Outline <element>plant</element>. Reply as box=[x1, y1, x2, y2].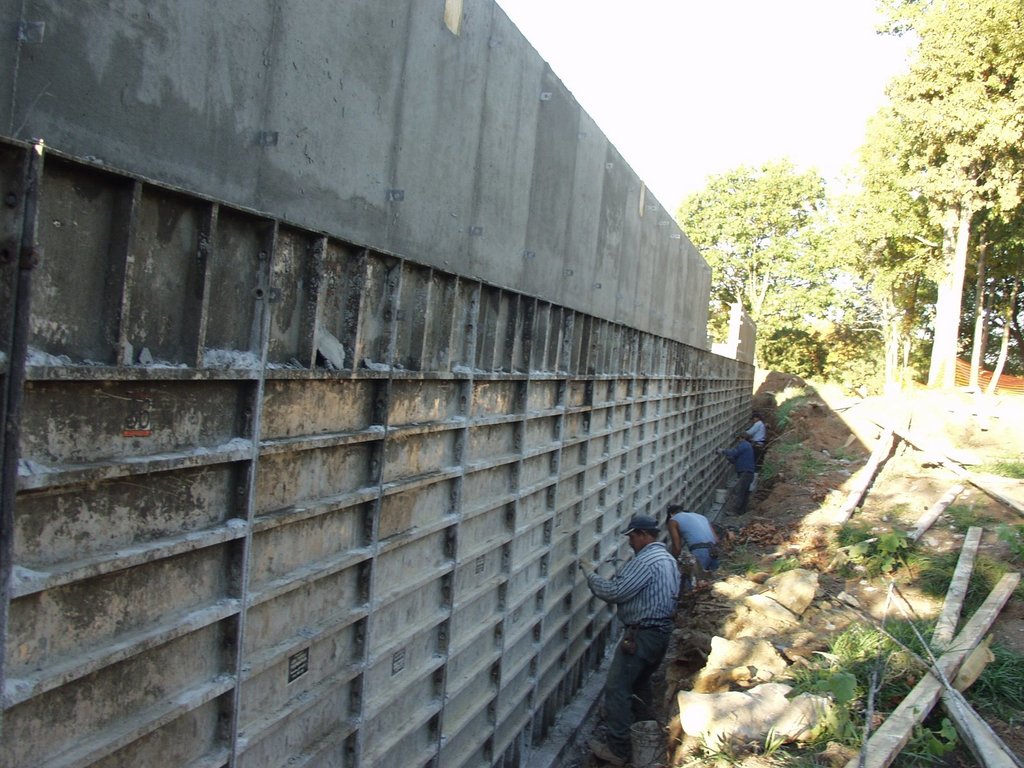
box=[904, 542, 1009, 616].
